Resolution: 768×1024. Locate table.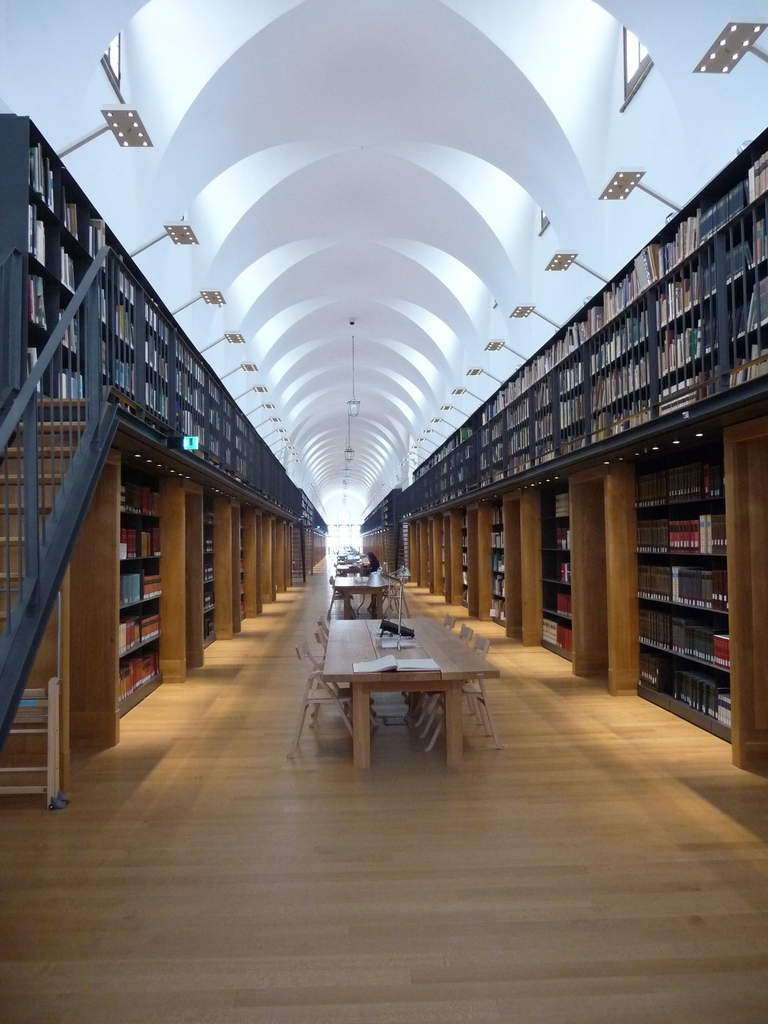
{"x1": 336, "y1": 600, "x2": 525, "y2": 768}.
